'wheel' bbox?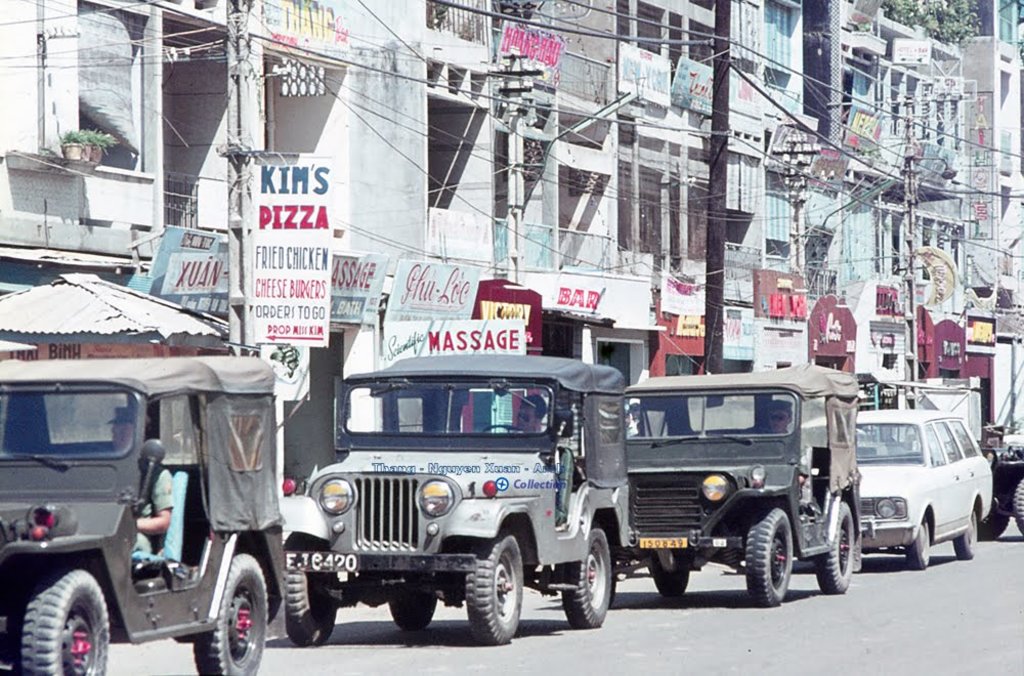
<region>391, 592, 435, 628</region>
